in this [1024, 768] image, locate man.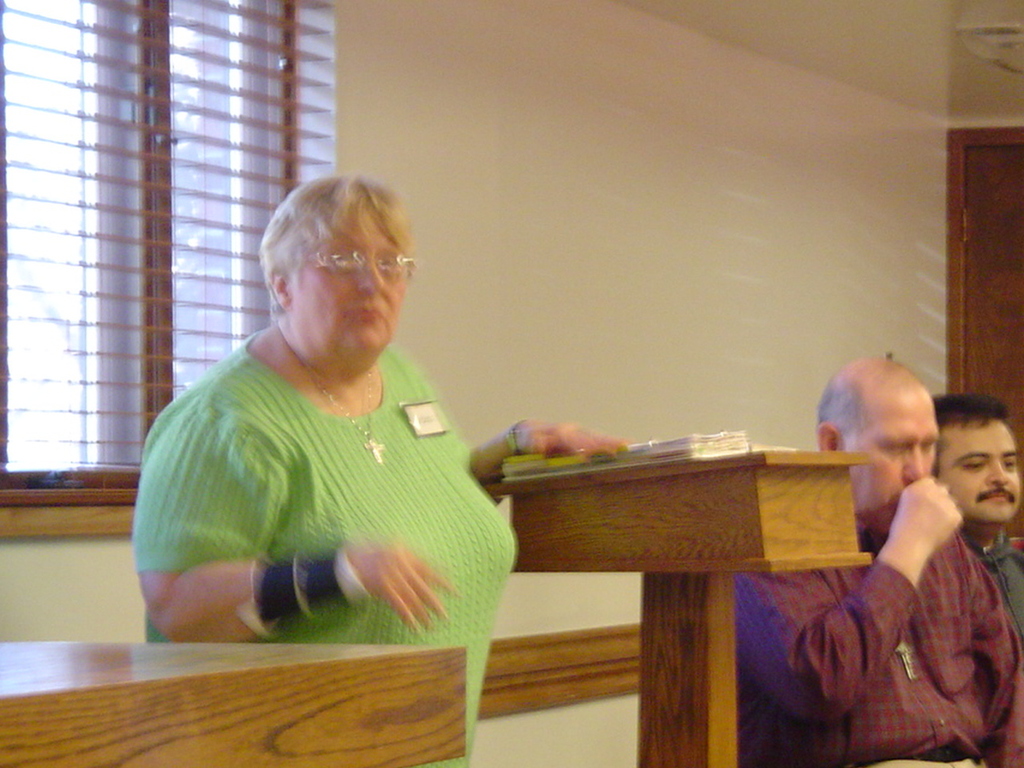
Bounding box: (x1=769, y1=364, x2=1023, y2=762).
